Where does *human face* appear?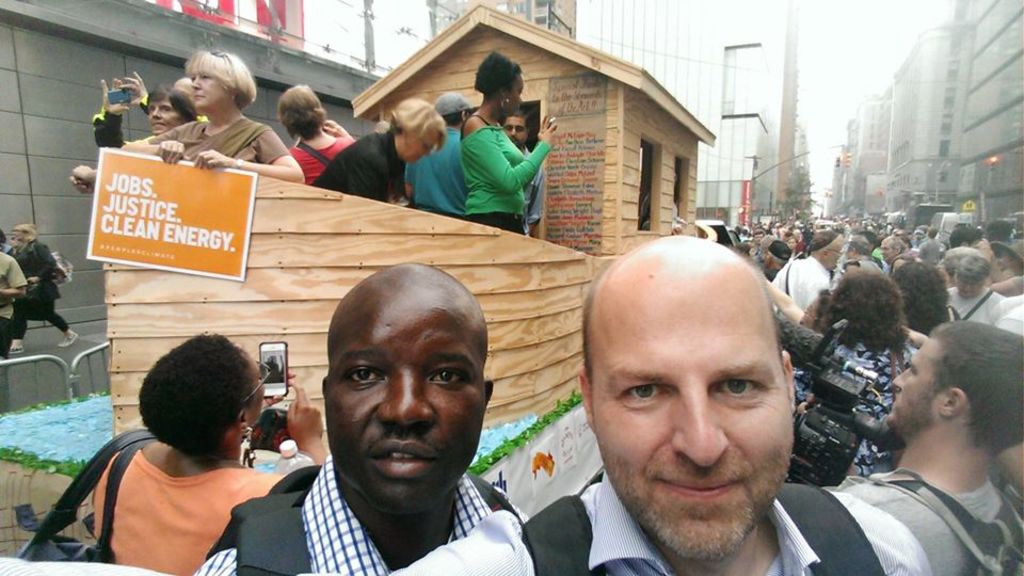
Appears at 192:71:222:107.
